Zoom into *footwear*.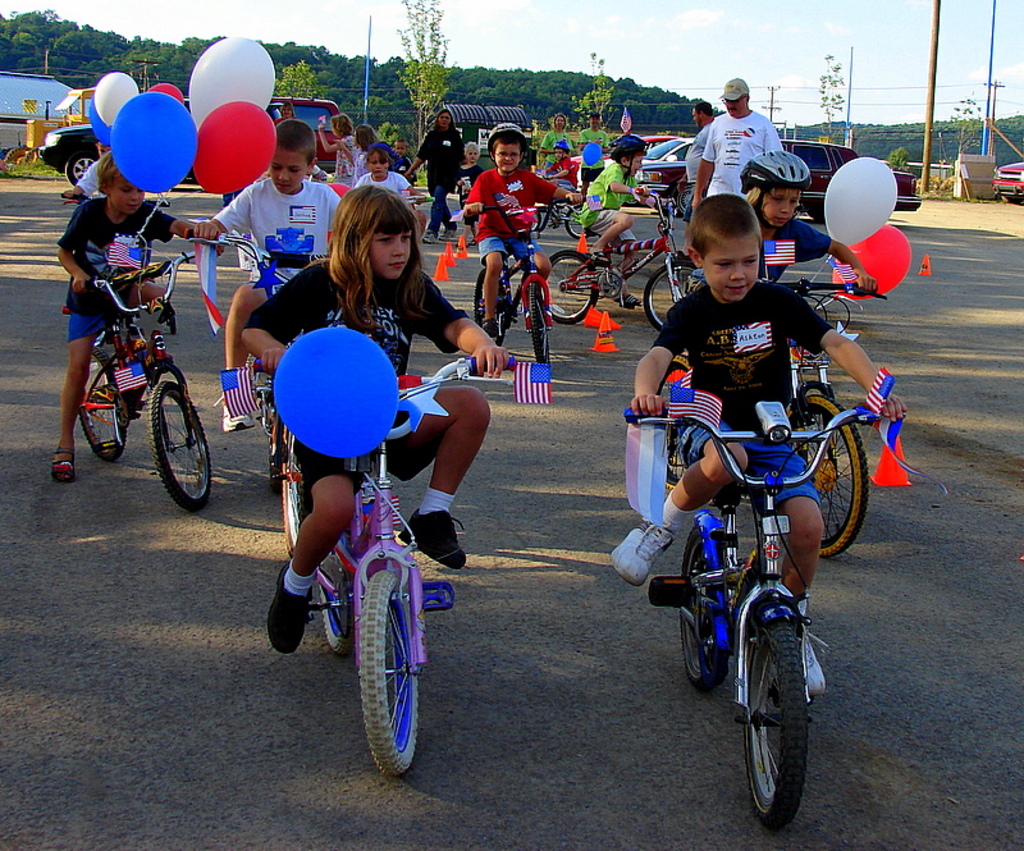
Zoom target: locate(223, 402, 253, 434).
